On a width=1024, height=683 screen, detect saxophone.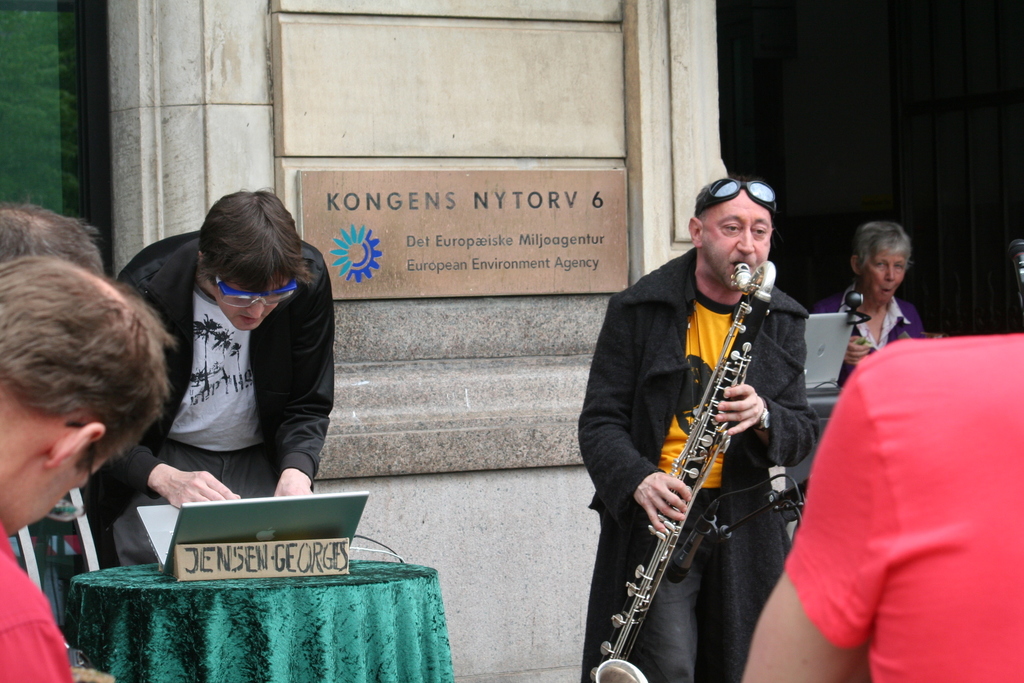
select_region(588, 258, 778, 682).
